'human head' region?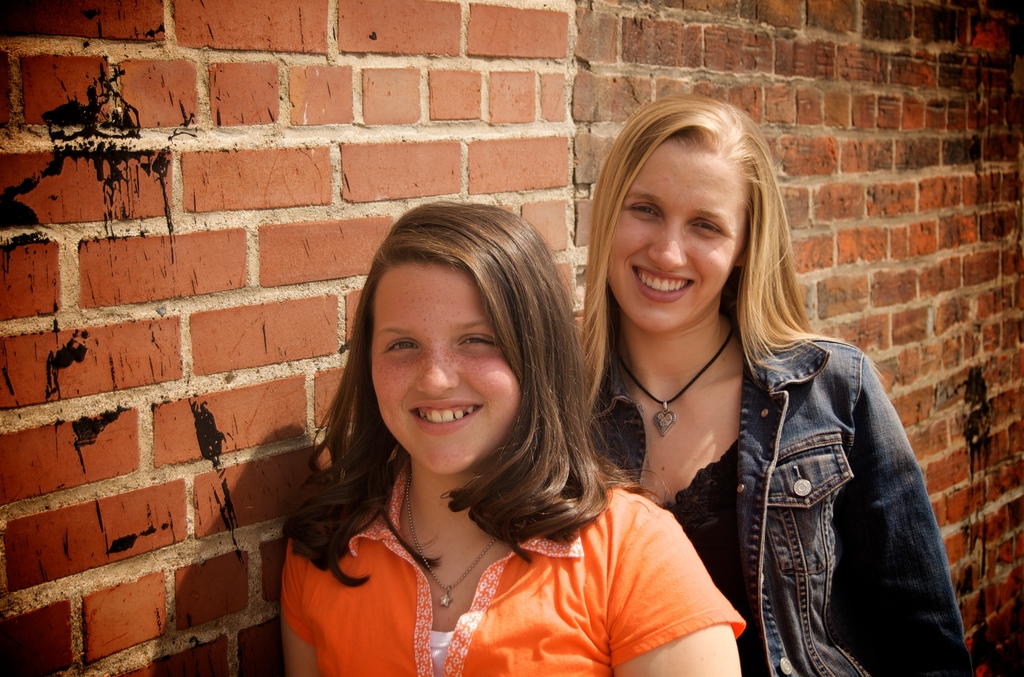
[588, 94, 784, 334]
